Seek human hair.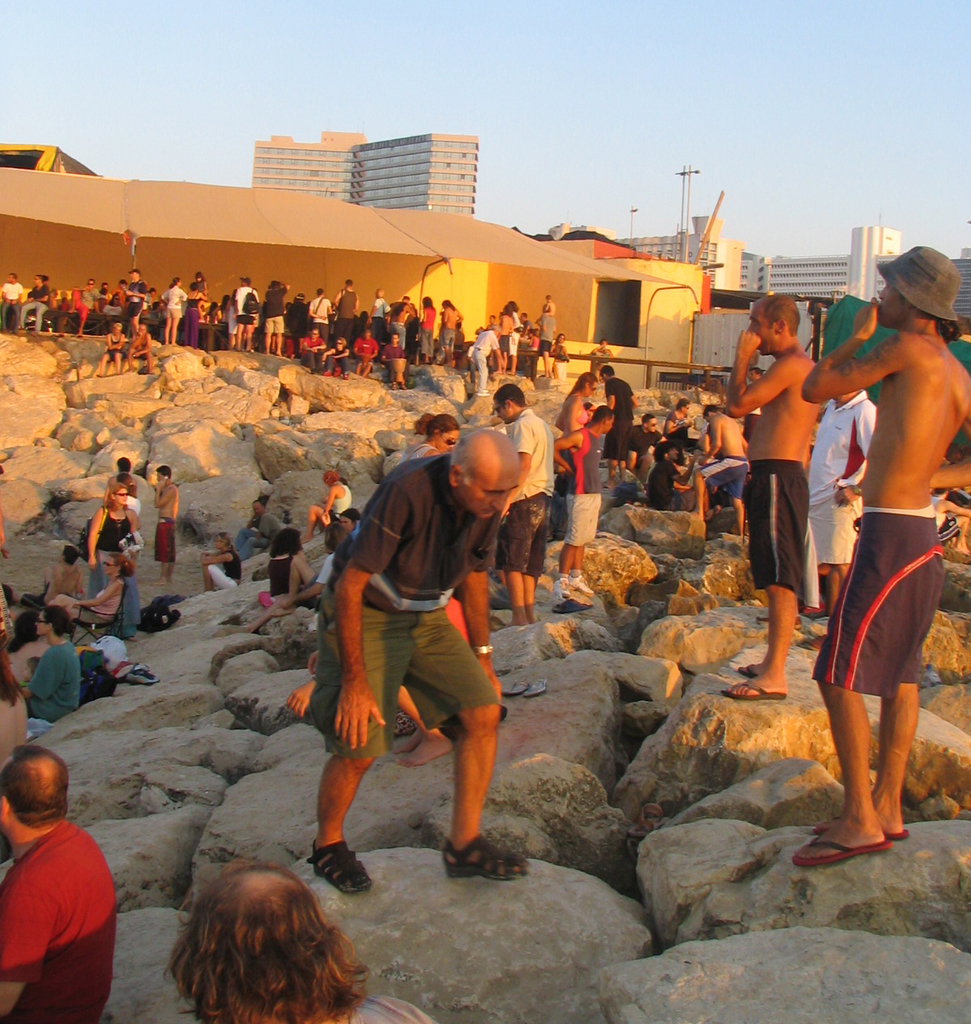
494,383,524,407.
